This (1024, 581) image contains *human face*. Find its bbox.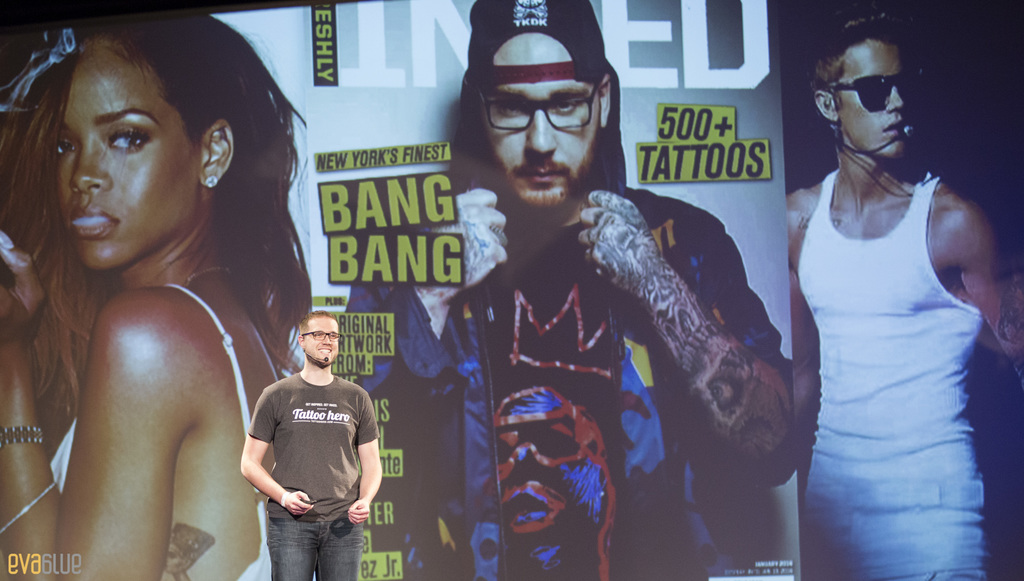
495, 427, 610, 542.
